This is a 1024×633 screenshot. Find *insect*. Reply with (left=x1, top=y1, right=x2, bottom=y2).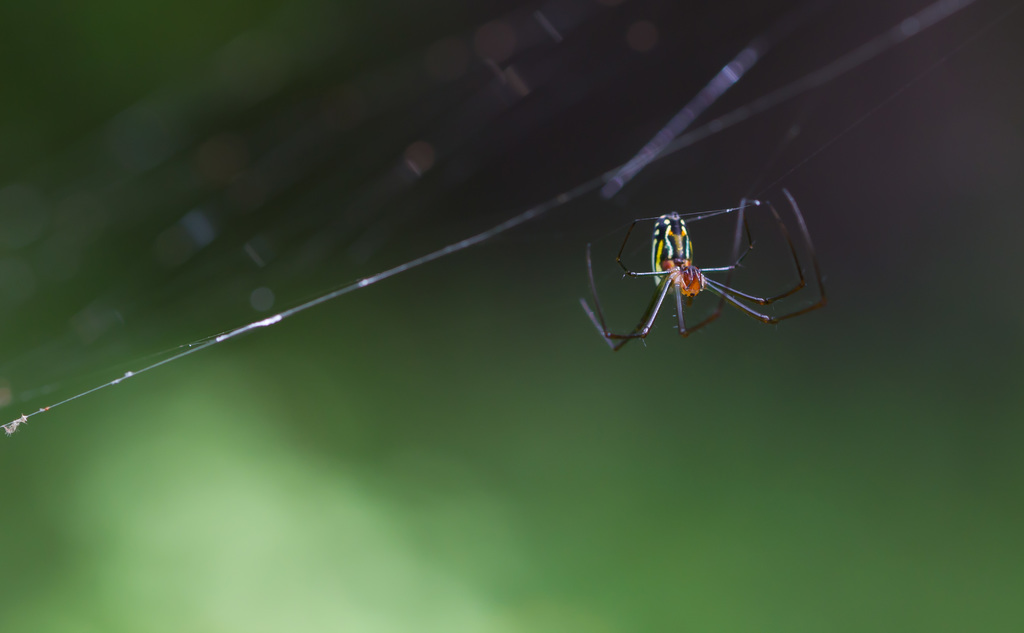
(left=573, top=188, right=829, bottom=357).
